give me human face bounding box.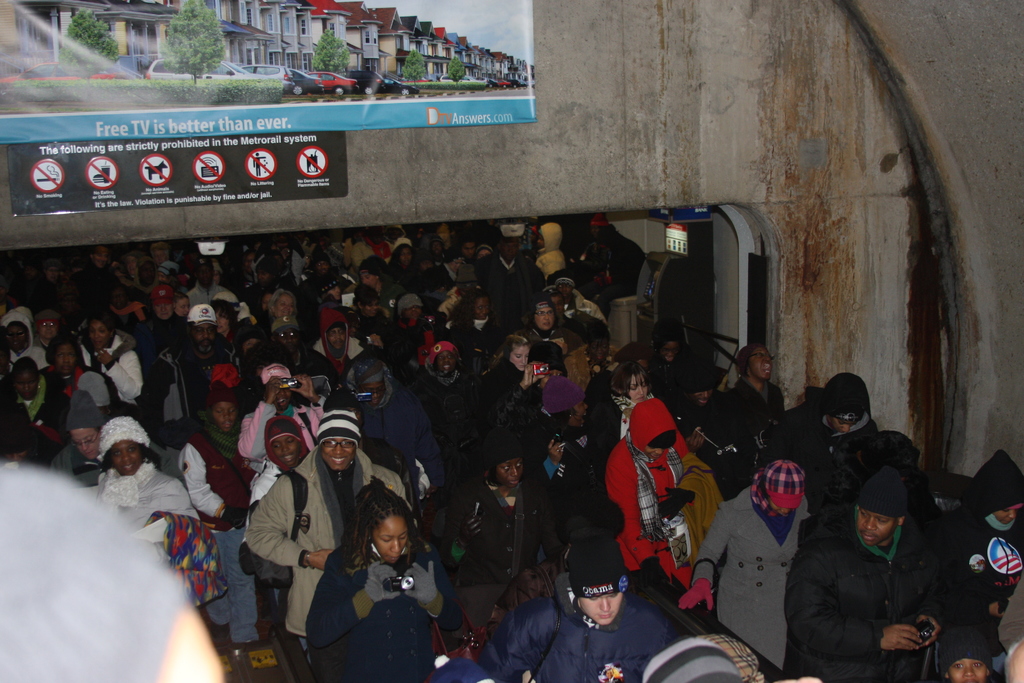
region(578, 593, 618, 620).
